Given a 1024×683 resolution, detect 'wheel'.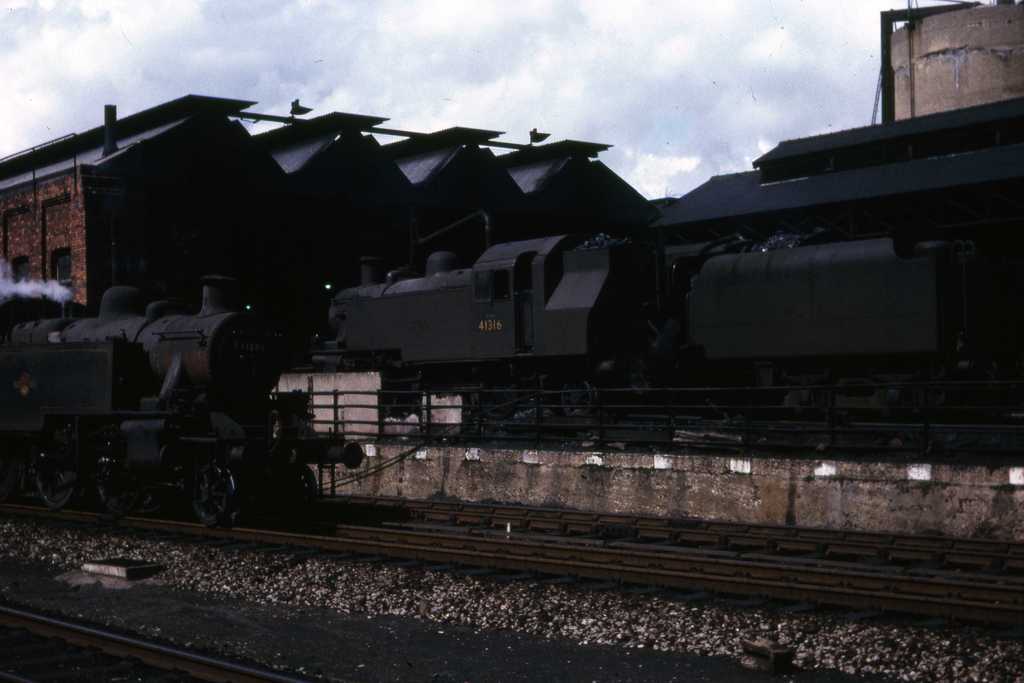
<region>95, 459, 149, 516</region>.
